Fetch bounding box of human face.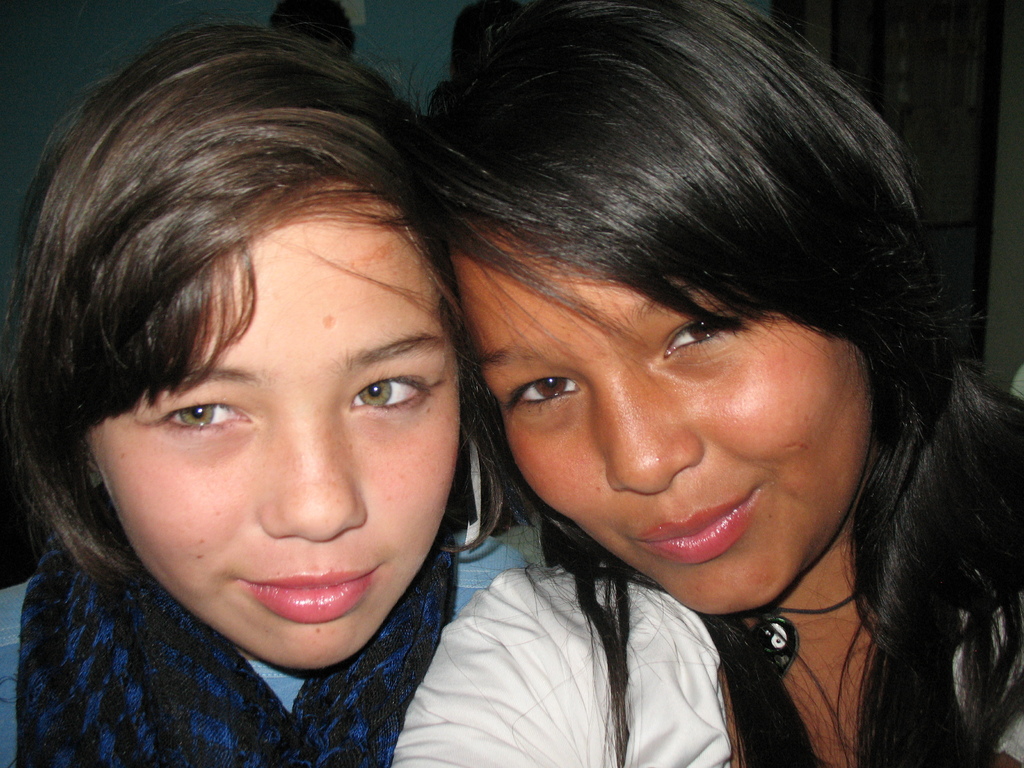
Bbox: [449, 227, 864, 623].
